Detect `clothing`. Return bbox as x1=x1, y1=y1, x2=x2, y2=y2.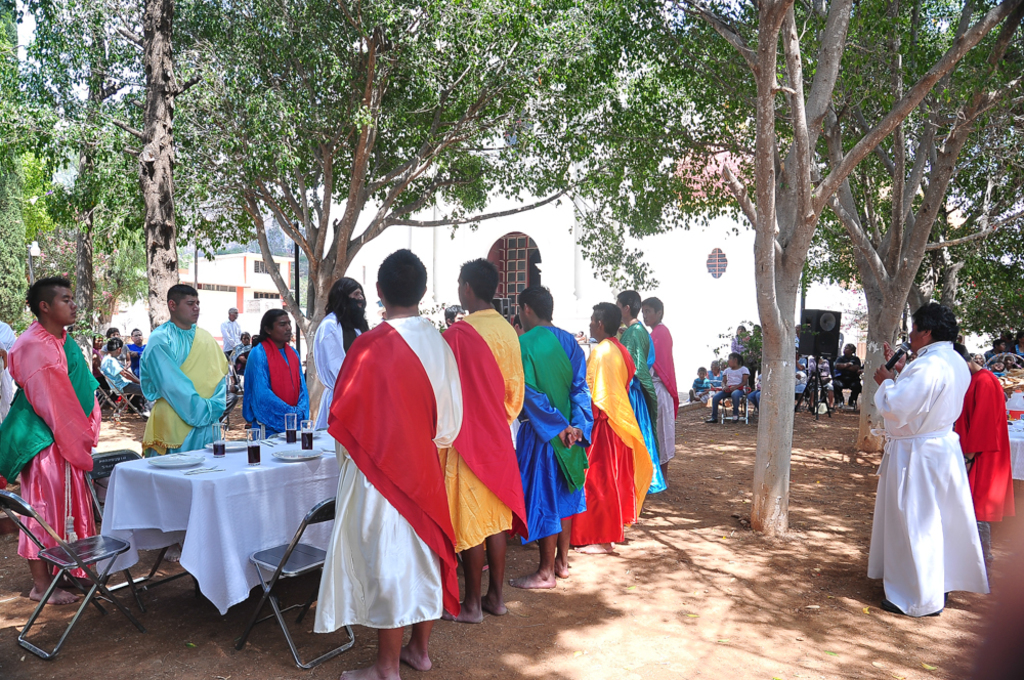
x1=830, y1=347, x2=865, y2=408.
